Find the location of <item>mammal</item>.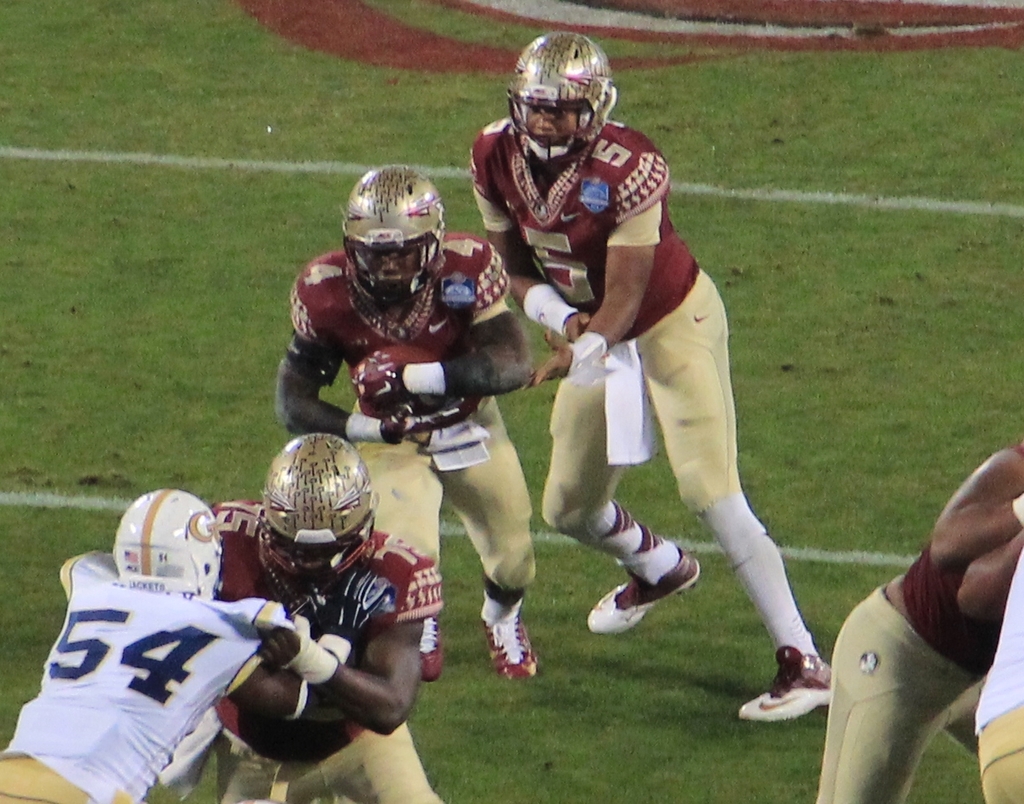
Location: [x1=814, y1=439, x2=1023, y2=803].
